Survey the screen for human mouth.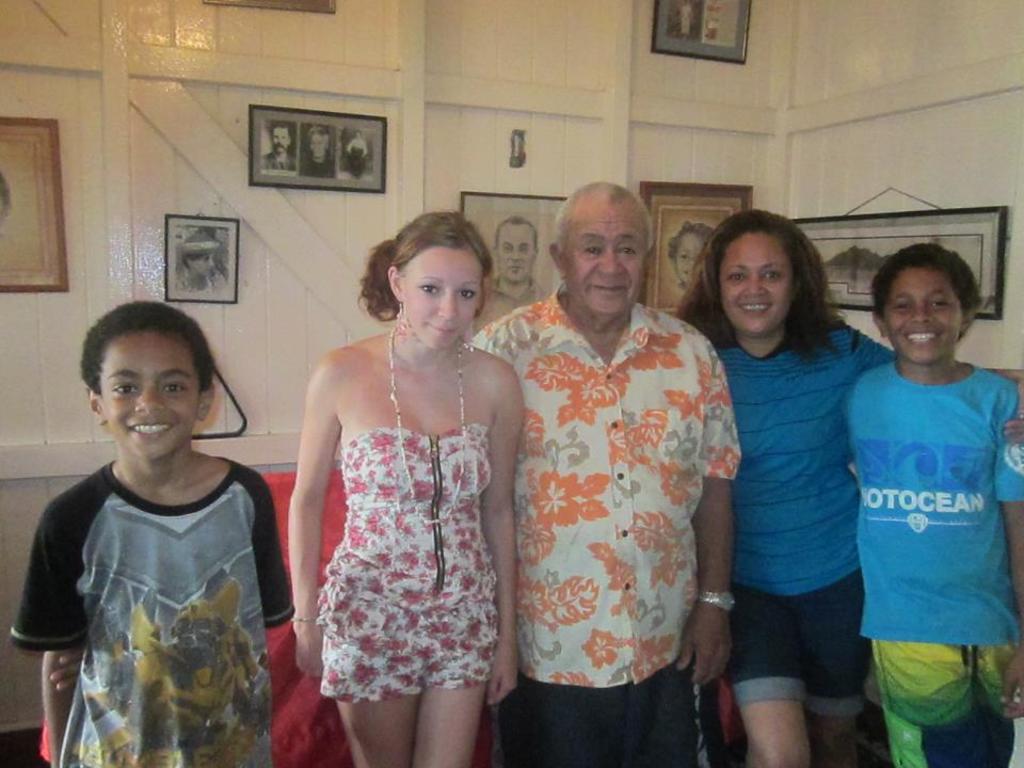
Survey found: 126, 418, 174, 444.
